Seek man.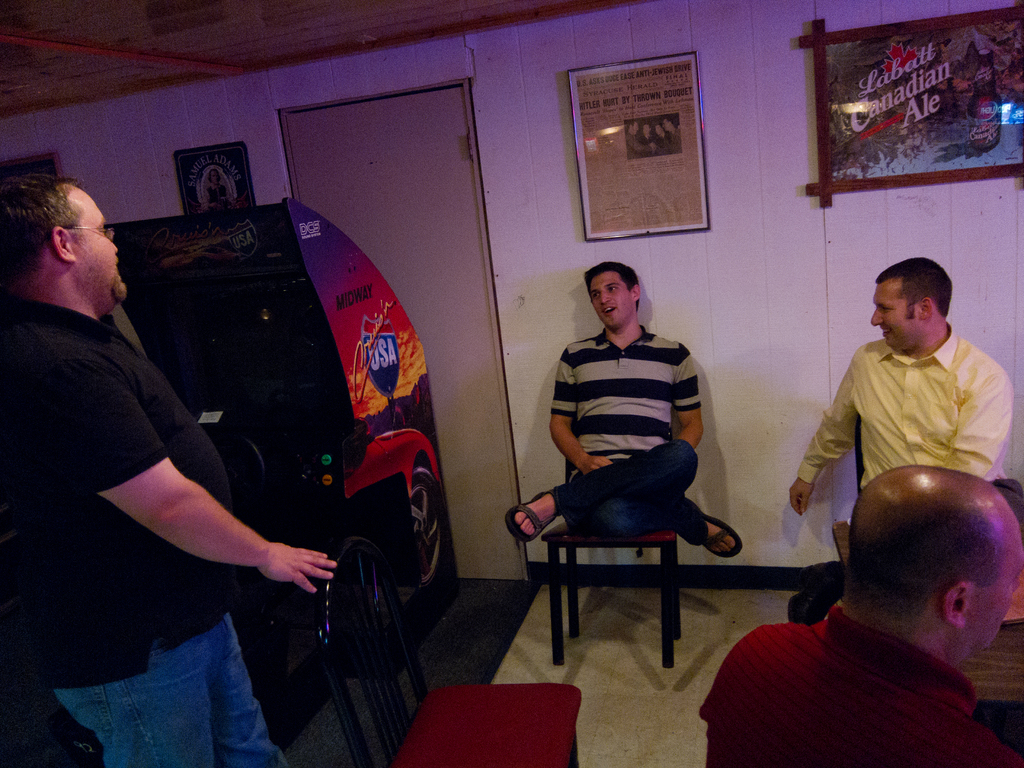
790 254 1023 626.
